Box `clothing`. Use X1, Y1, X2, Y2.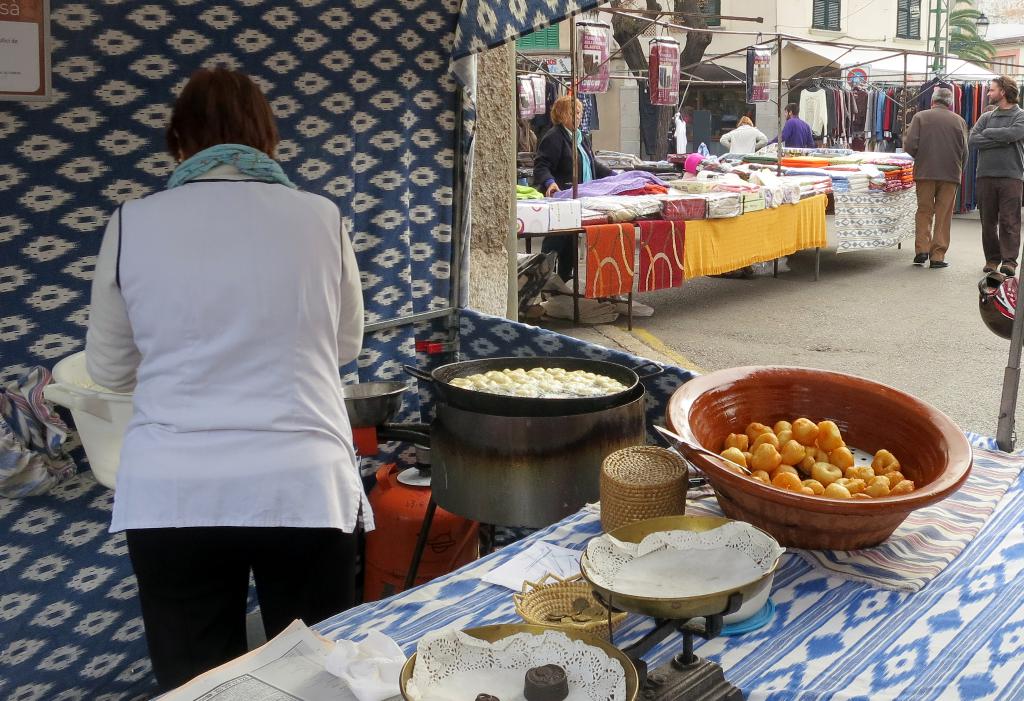
899, 105, 970, 258.
